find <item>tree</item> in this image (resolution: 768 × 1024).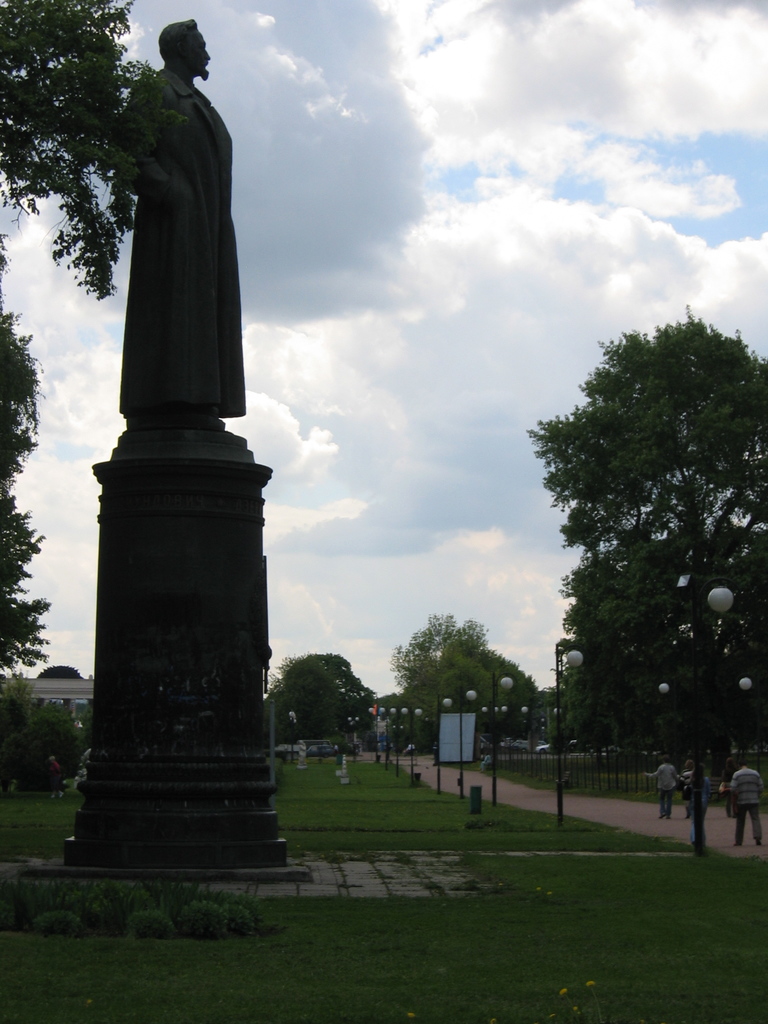
bbox=[0, 0, 145, 302].
